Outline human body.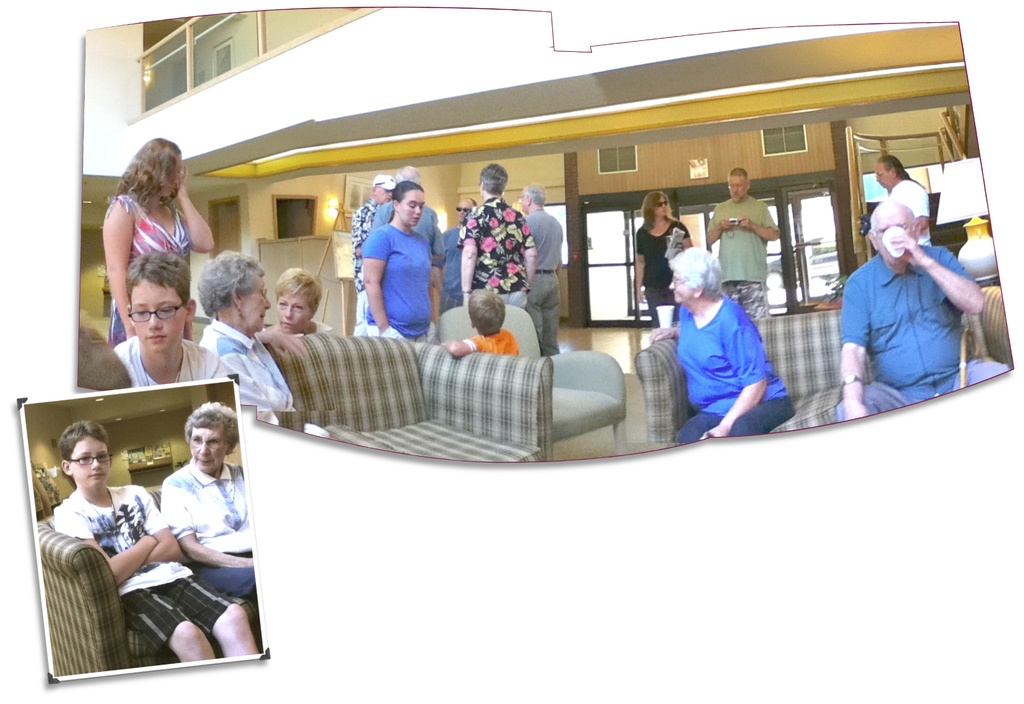
Outline: (348,200,380,335).
